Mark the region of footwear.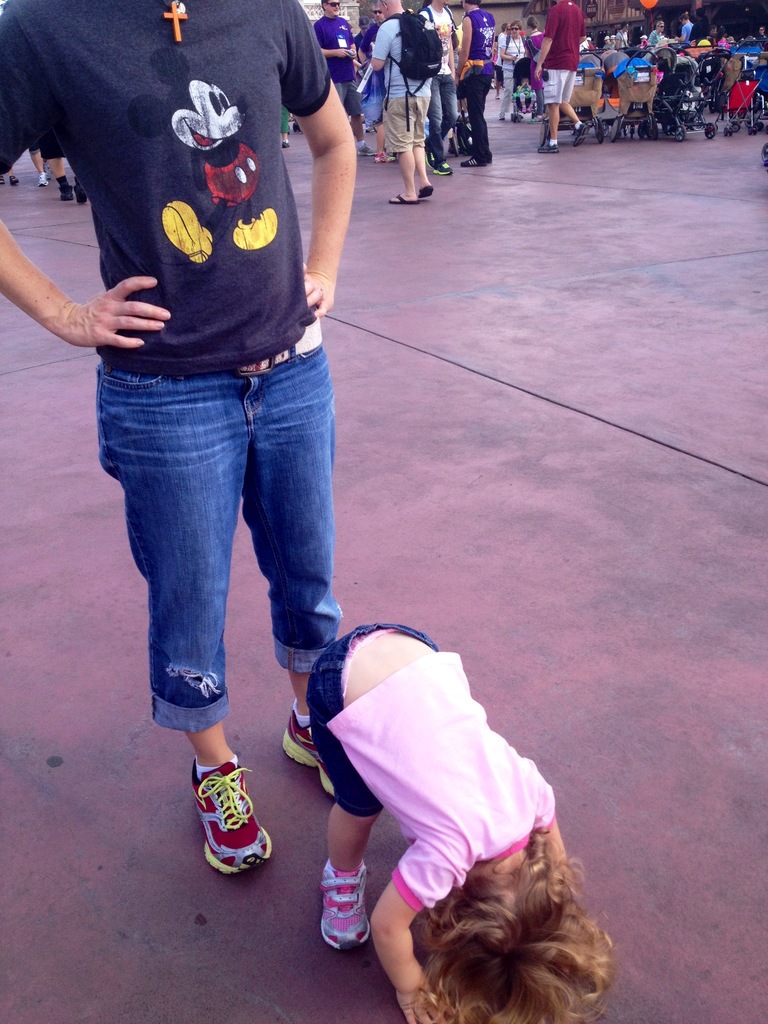
Region: [x1=540, y1=136, x2=554, y2=152].
